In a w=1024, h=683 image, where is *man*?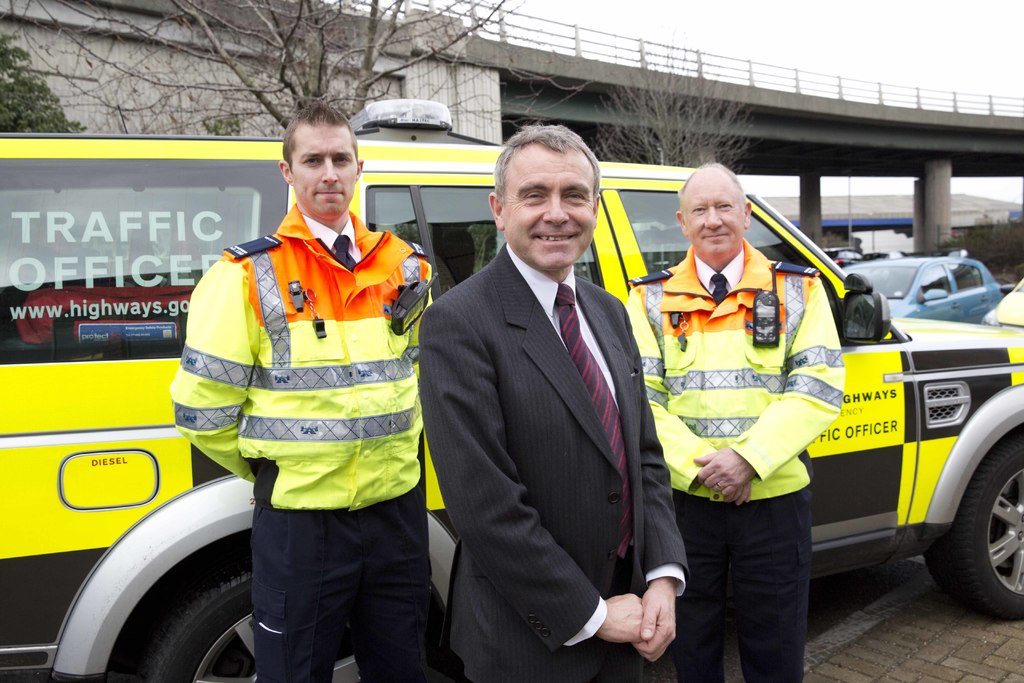
<region>421, 117, 690, 682</region>.
